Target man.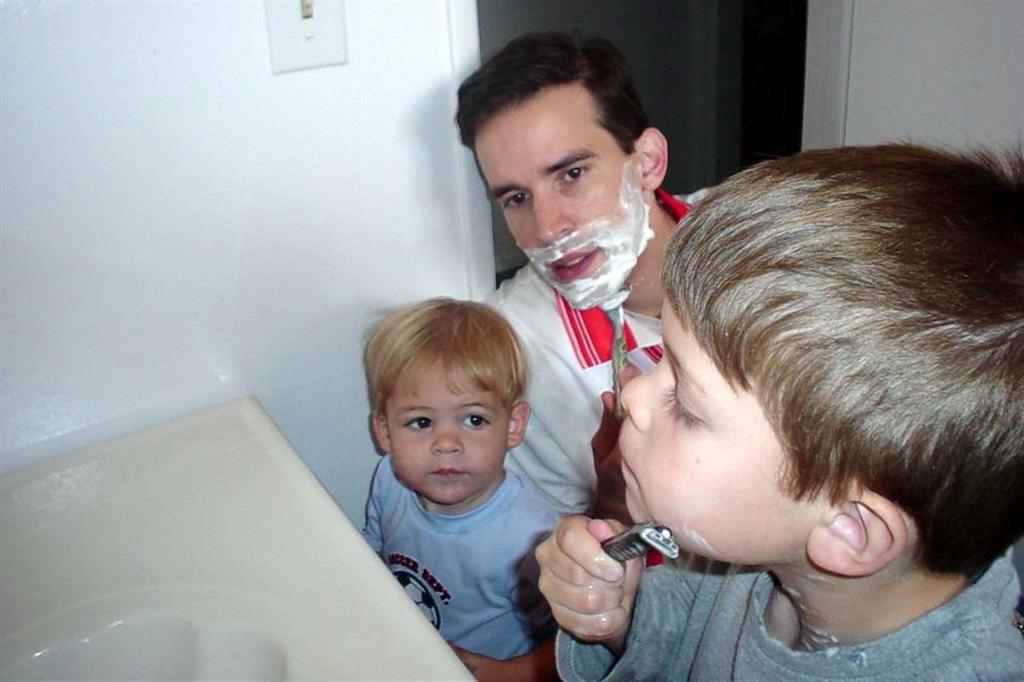
Target region: <bbox>475, 29, 738, 515</bbox>.
